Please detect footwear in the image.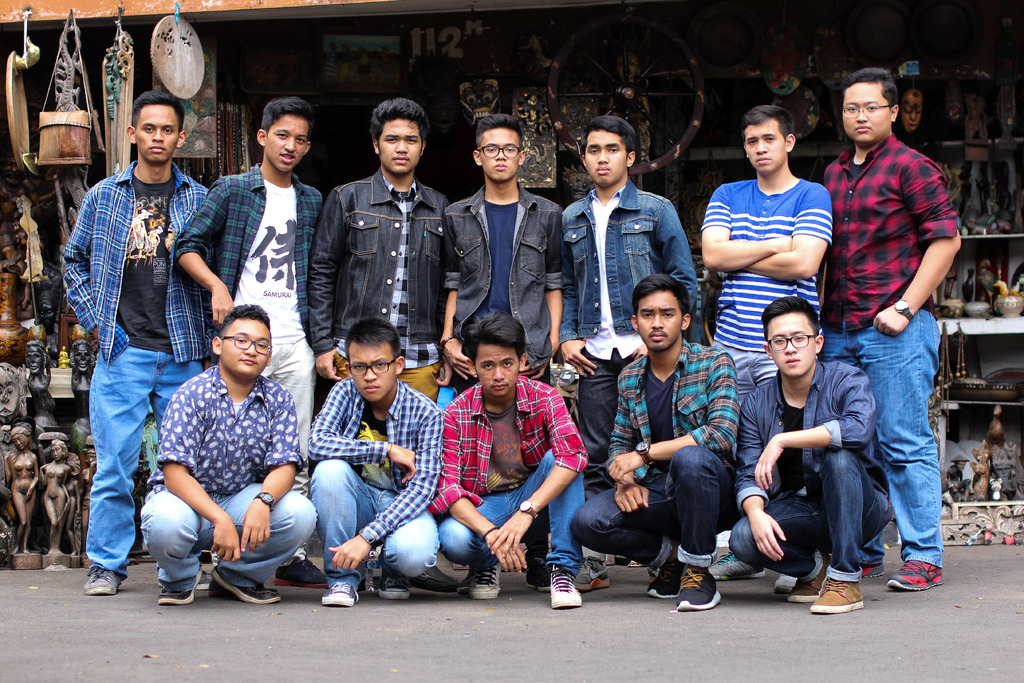
x1=81 y1=567 x2=129 y2=598.
